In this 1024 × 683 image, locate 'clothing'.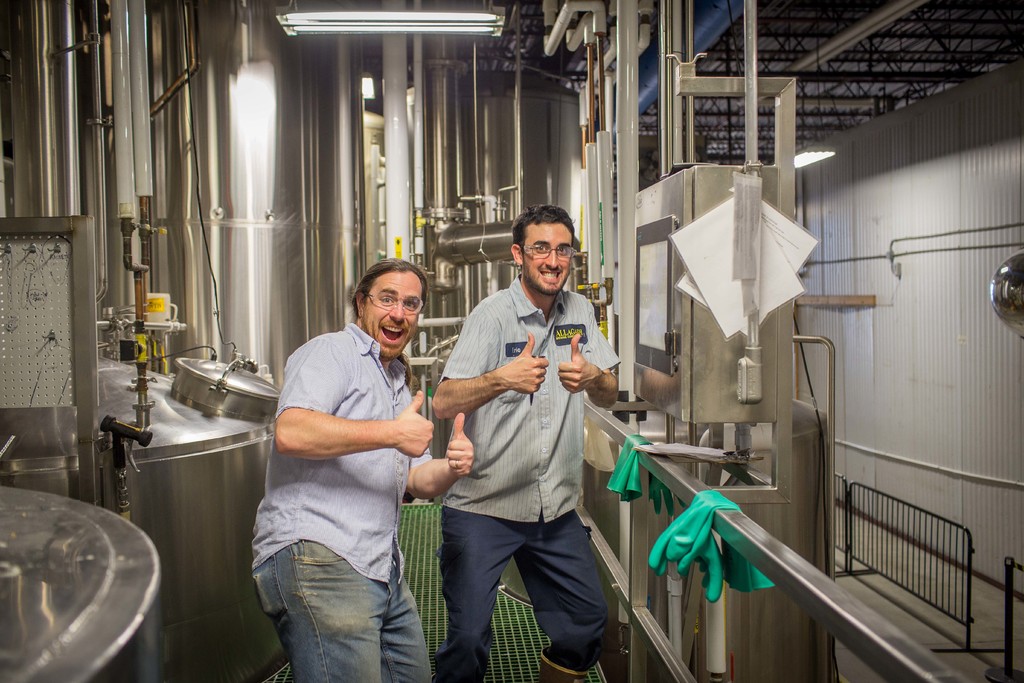
Bounding box: <bbox>431, 215, 637, 682</bbox>.
